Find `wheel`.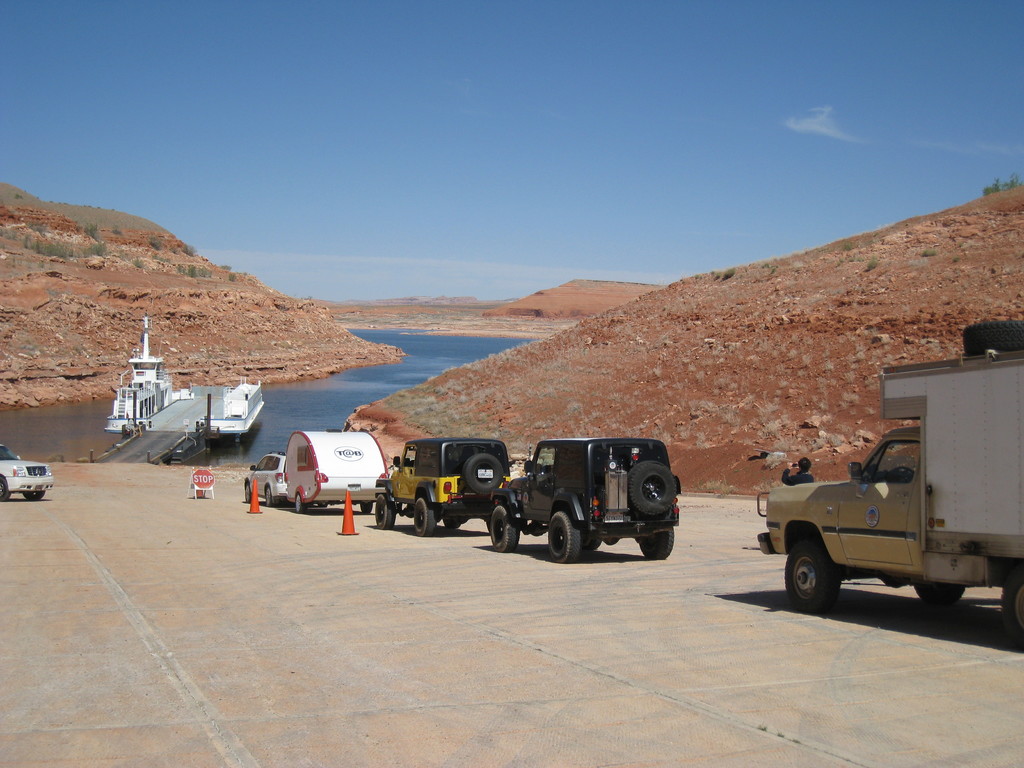
crop(588, 535, 602, 552).
